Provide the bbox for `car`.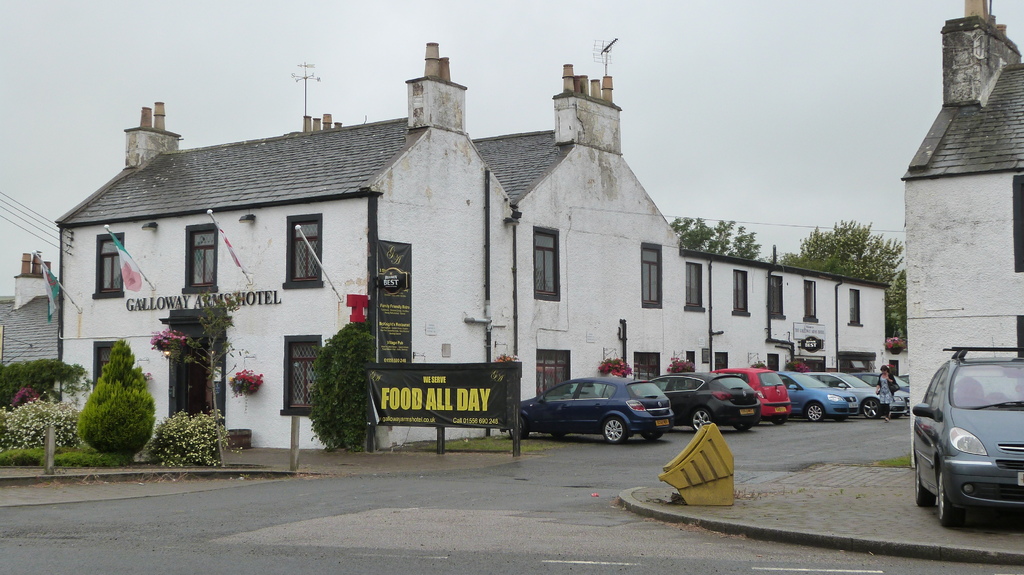
[x1=717, y1=370, x2=780, y2=427].
